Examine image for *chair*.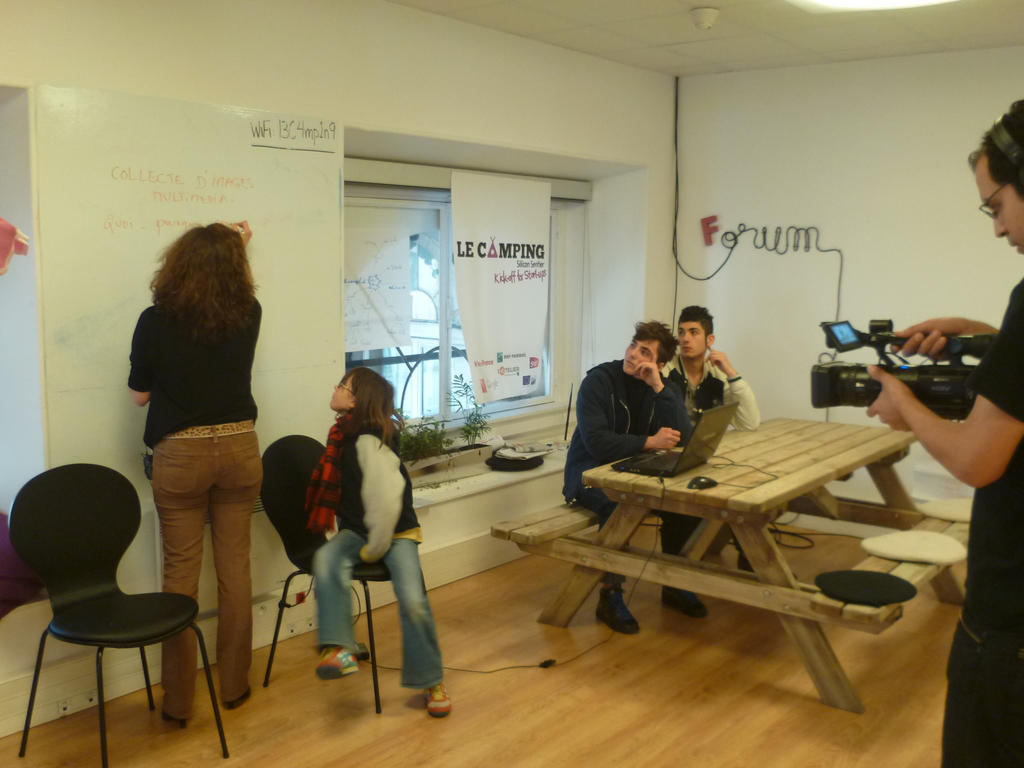
Examination result: x1=3, y1=458, x2=198, y2=760.
